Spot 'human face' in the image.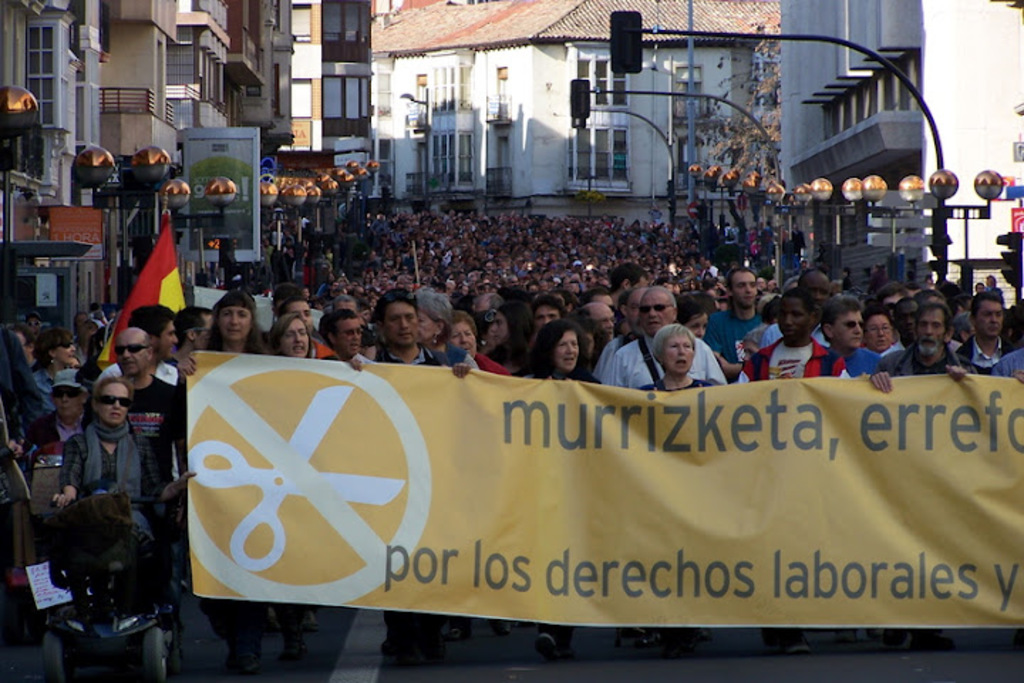
'human face' found at 384 300 415 344.
